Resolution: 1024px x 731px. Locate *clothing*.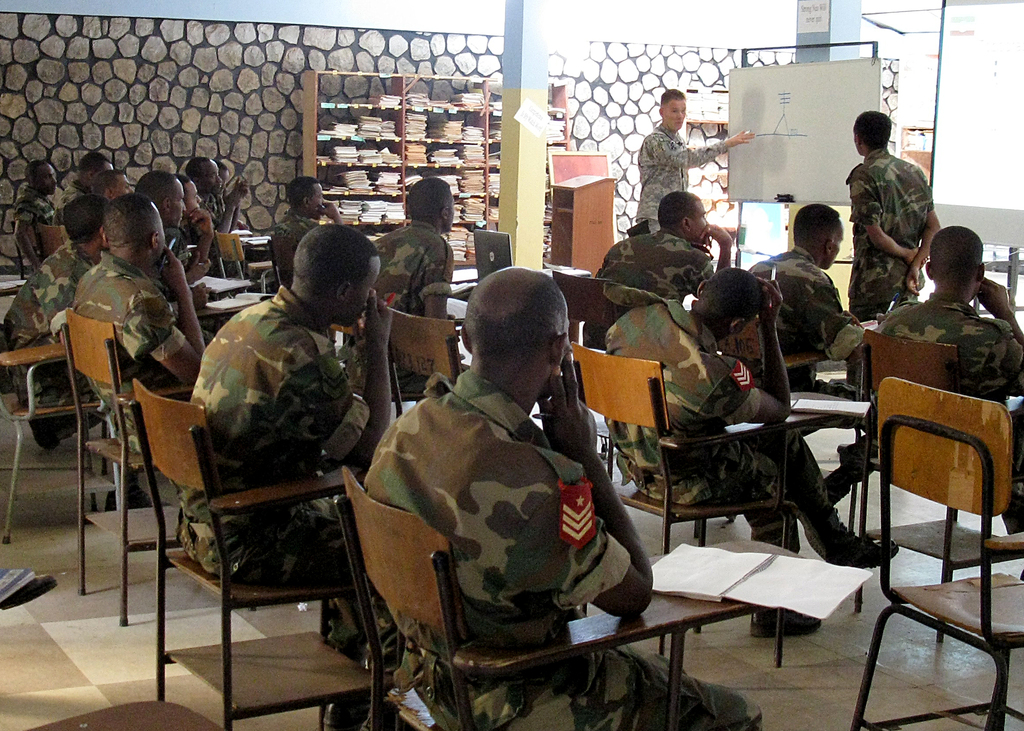
region(333, 365, 776, 730).
